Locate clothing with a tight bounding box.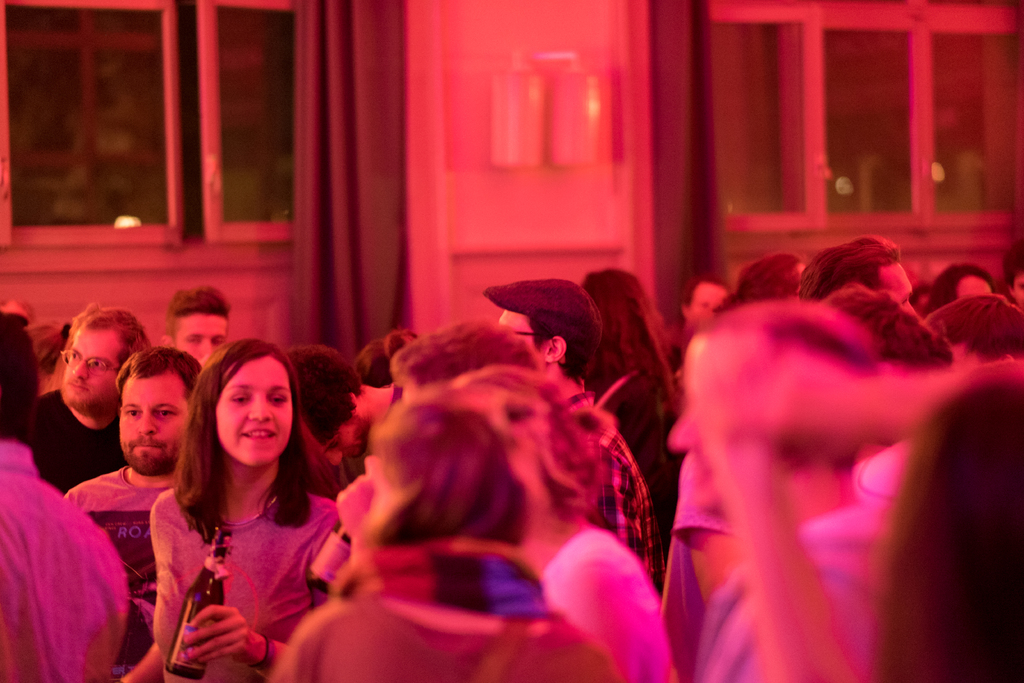
l=0, t=431, r=132, b=682.
